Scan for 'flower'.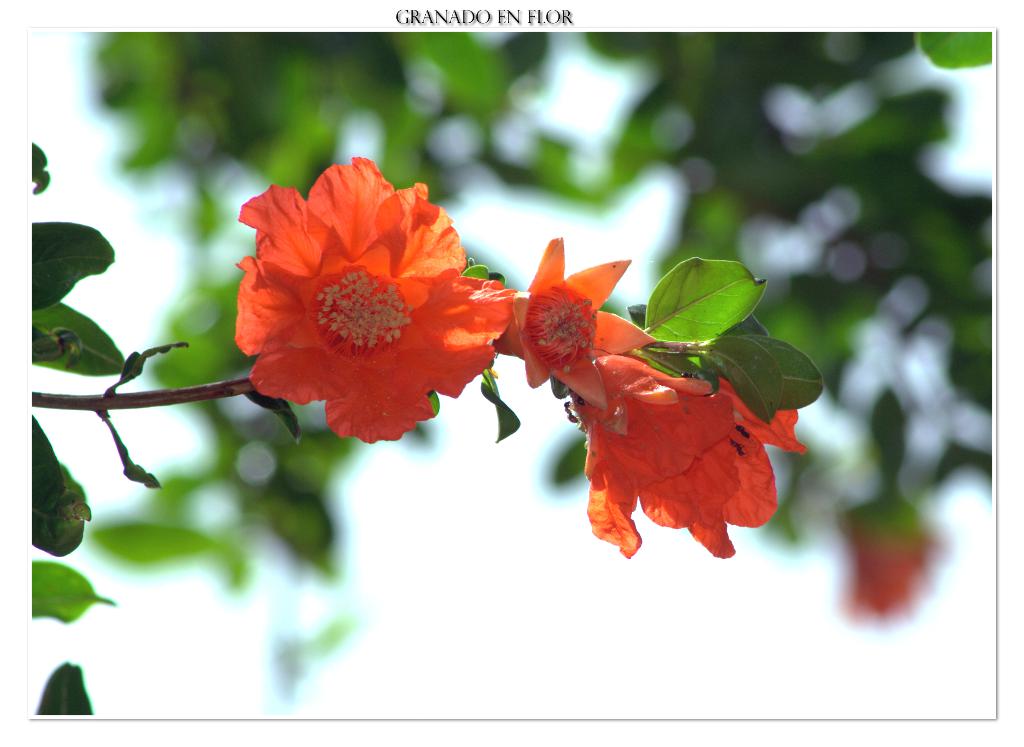
Scan result: select_region(236, 162, 505, 446).
